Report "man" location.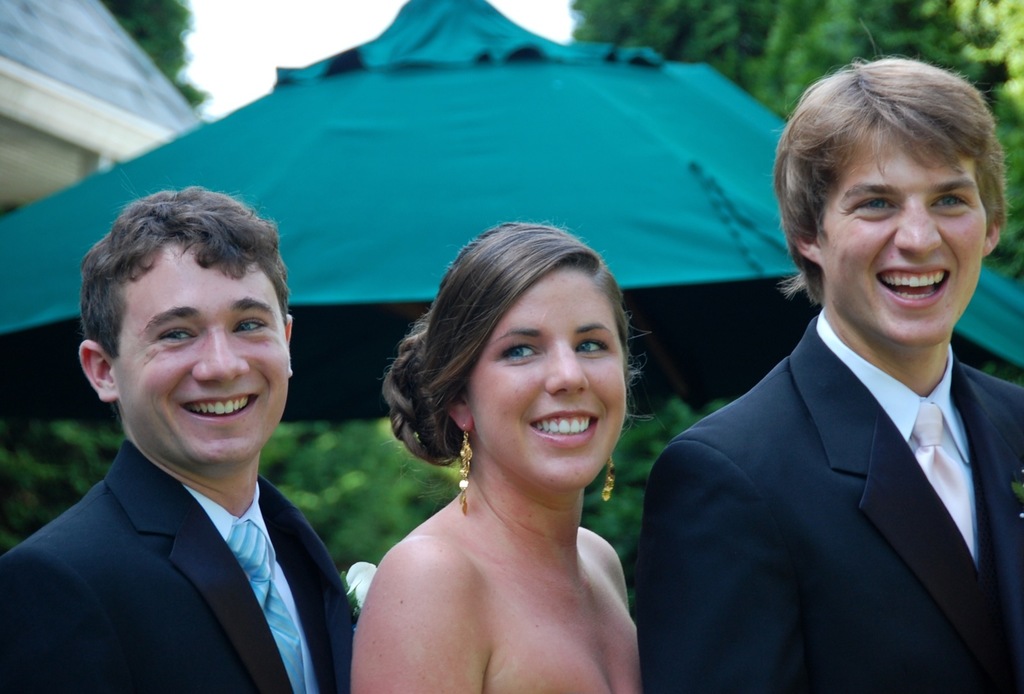
Report: box(0, 186, 358, 693).
